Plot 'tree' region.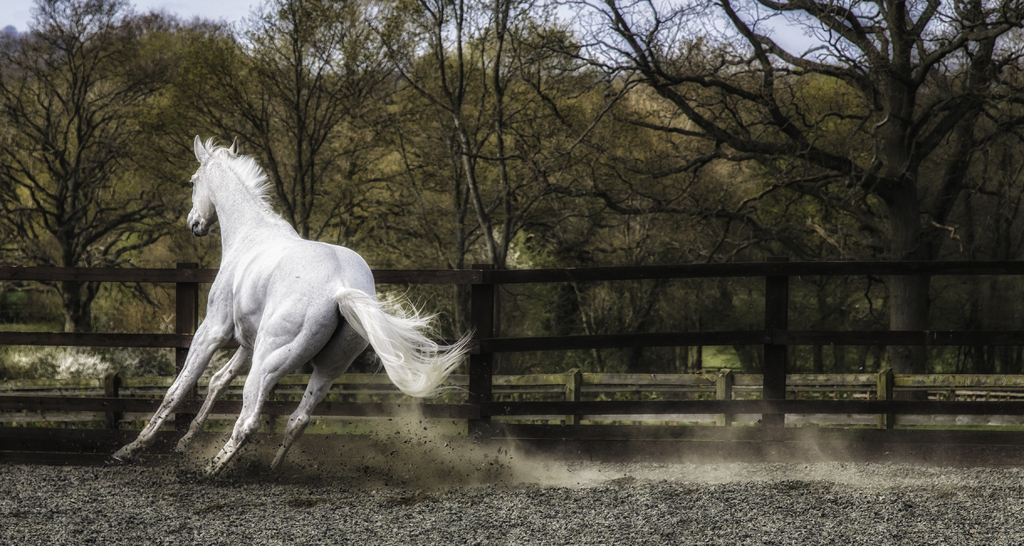
Plotted at detection(328, 0, 406, 248).
